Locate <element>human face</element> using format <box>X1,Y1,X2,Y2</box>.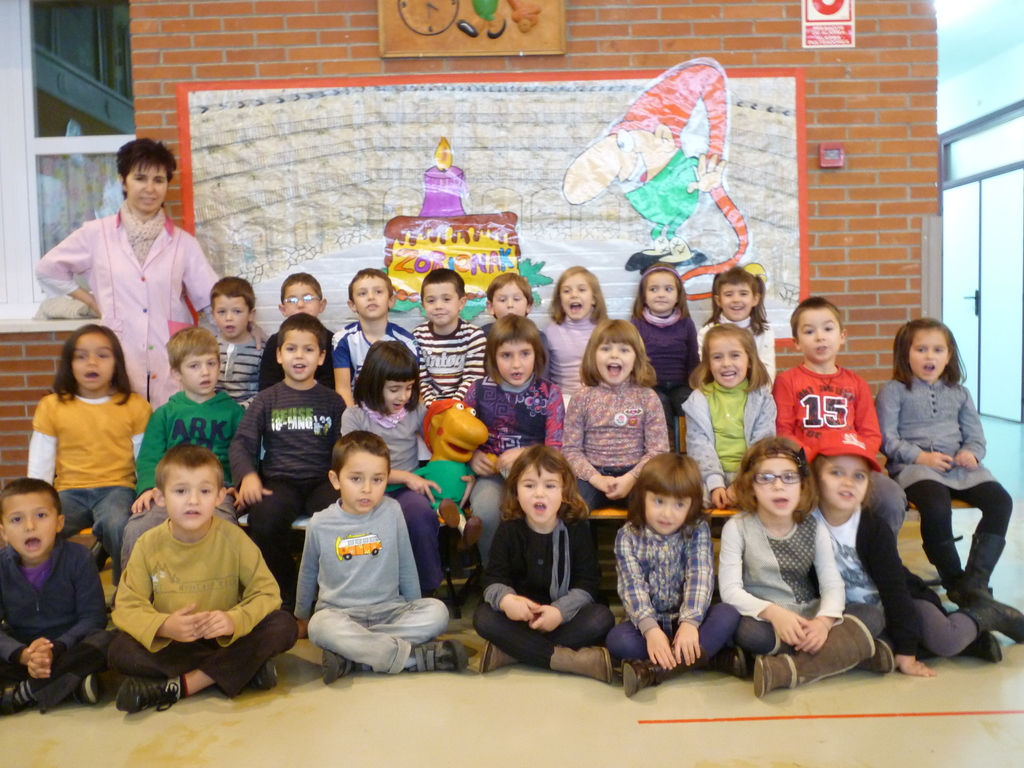
<box>641,492,687,534</box>.
